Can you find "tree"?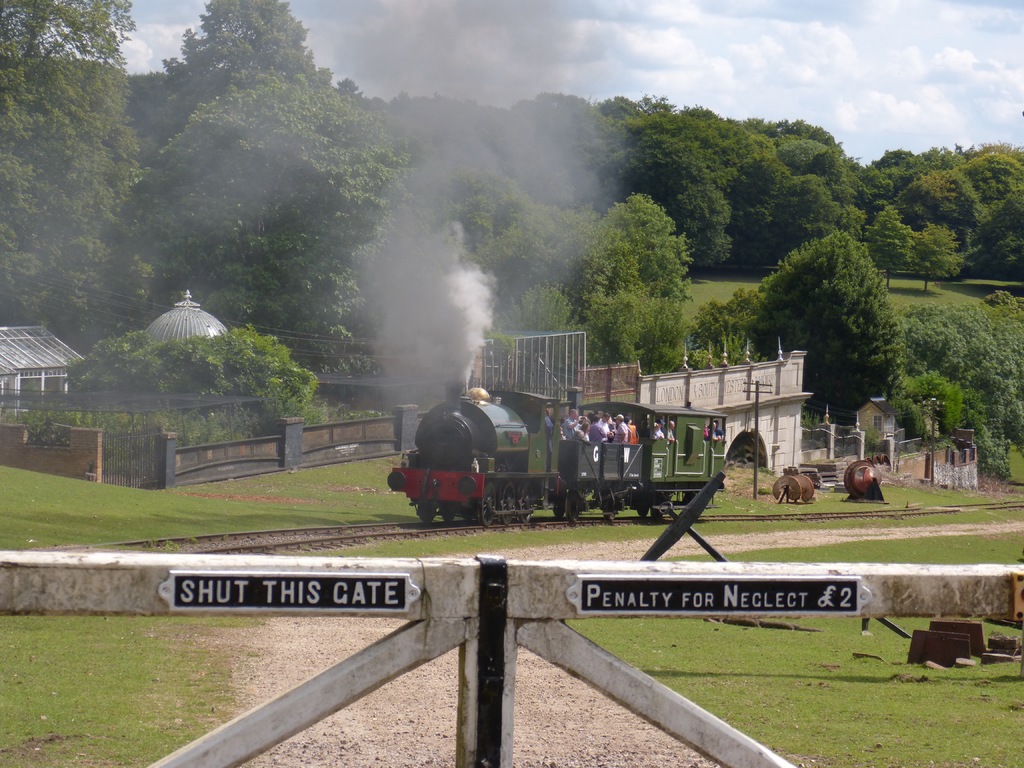
Yes, bounding box: 461, 175, 538, 271.
